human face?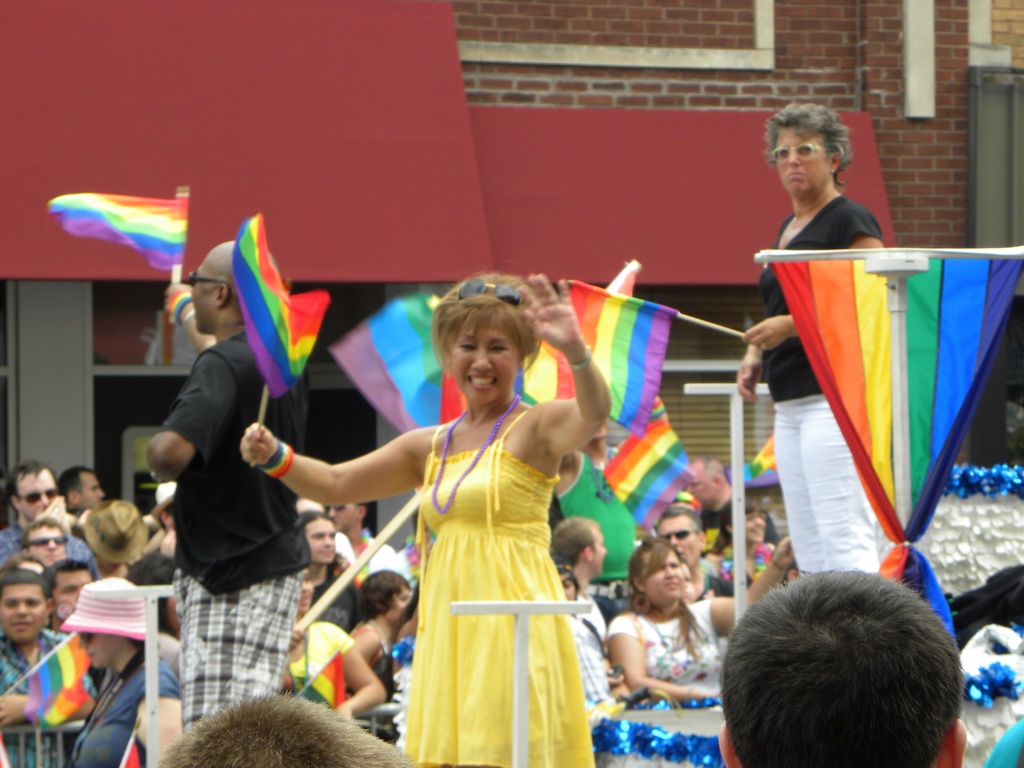
{"left": 388, "top": 590, "right": 410, "bottom": 625}
